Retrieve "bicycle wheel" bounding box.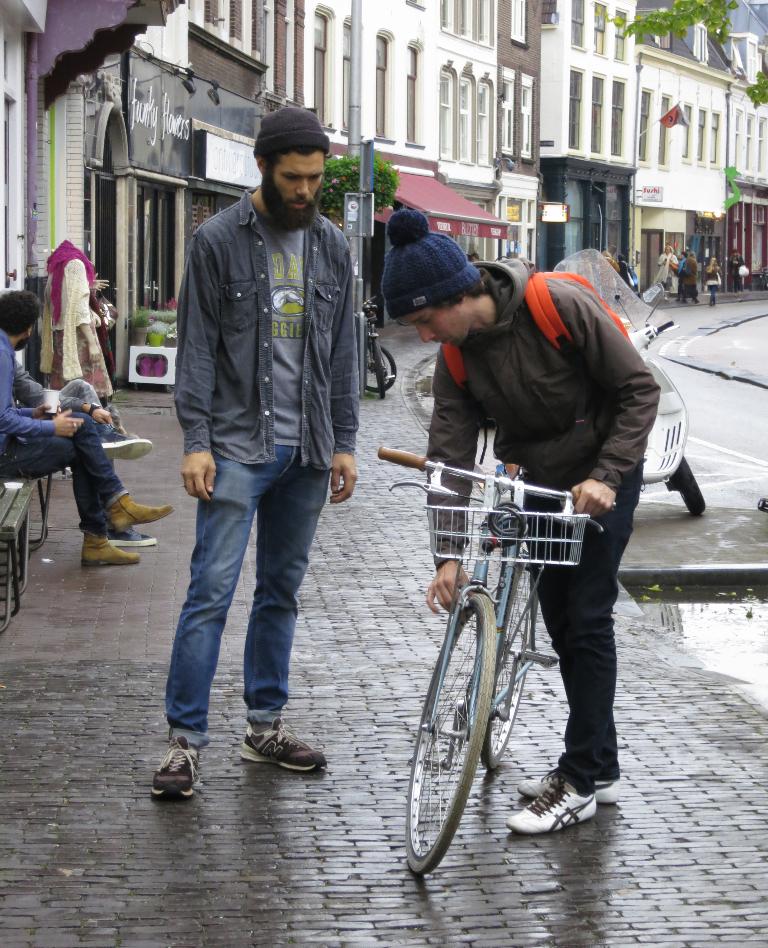
Bounding box: bbox=[361, 338, 394, 398].
